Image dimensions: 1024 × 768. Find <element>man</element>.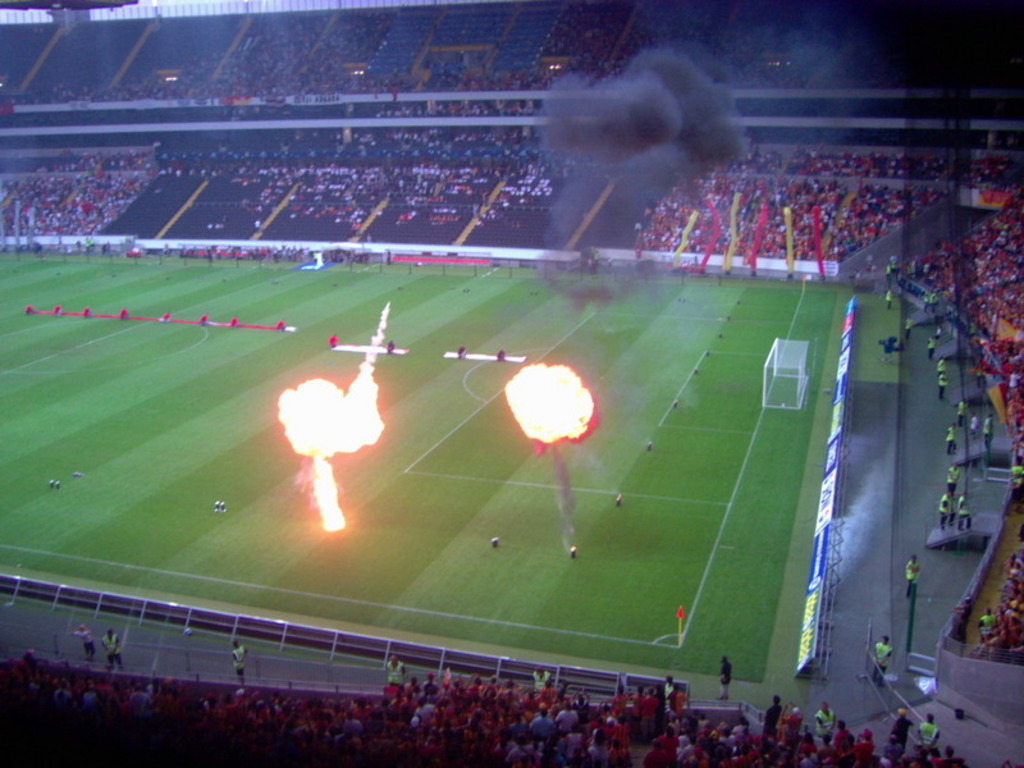
{"x1": 634, "y1": 151, "x2": 1002, "y2": 265}.
